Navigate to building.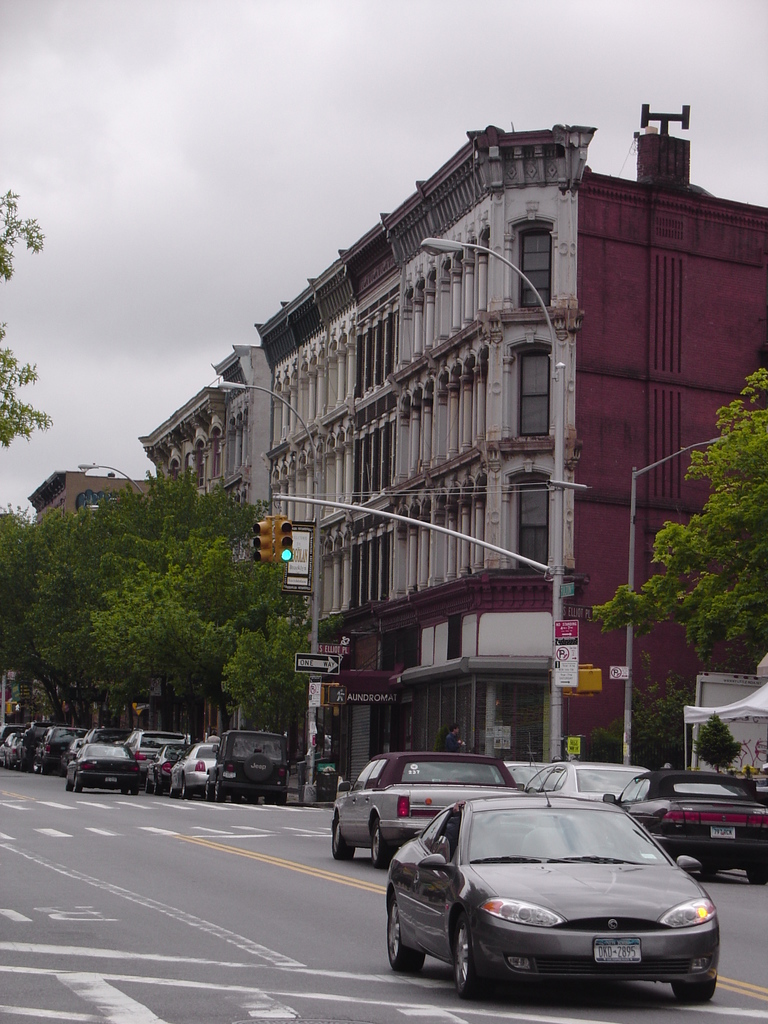
Navigation target: region(28, 465, 156, 524).
